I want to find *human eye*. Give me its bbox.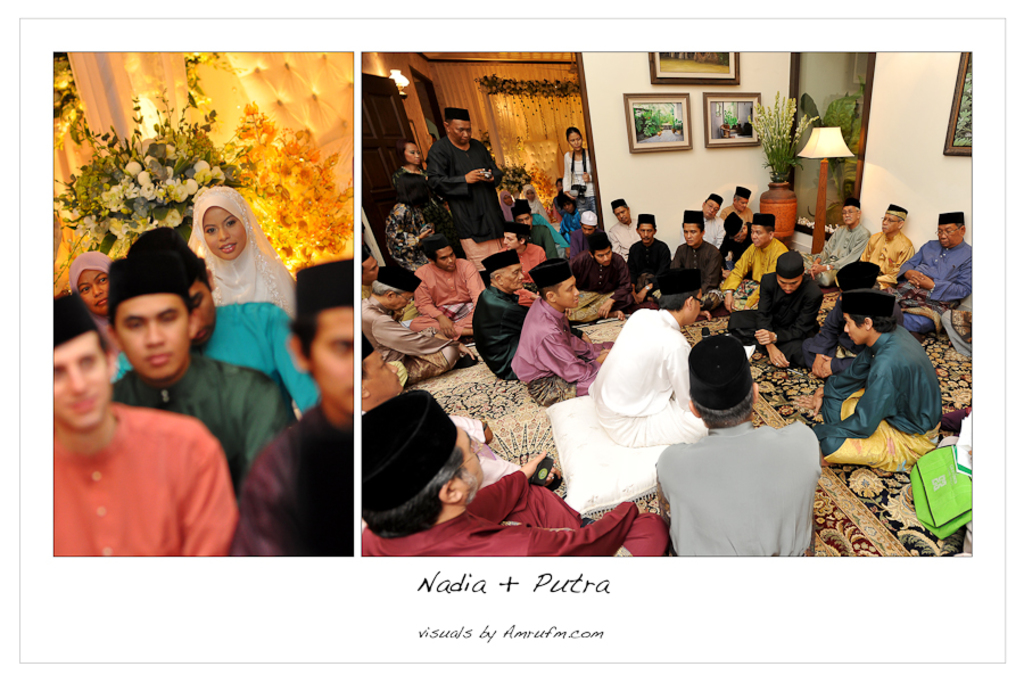
x1=126, y1=320, x2=144, y2=331.
